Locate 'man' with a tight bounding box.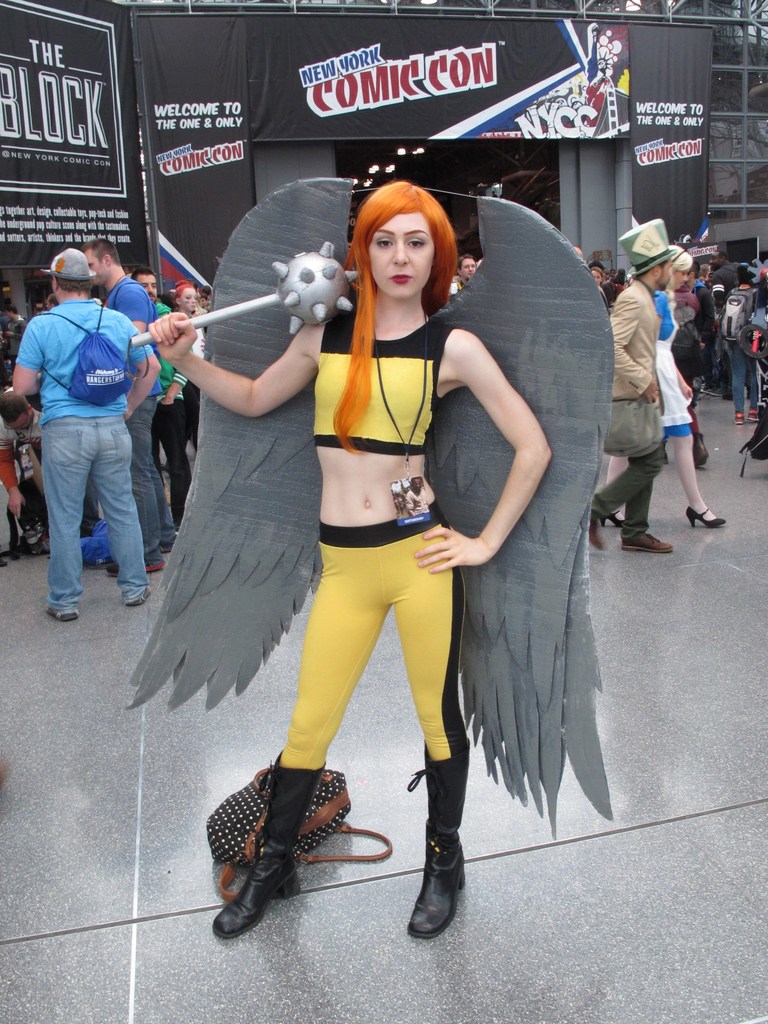
pyautogui.locateOnScreen(587, 211, 675, 559).
